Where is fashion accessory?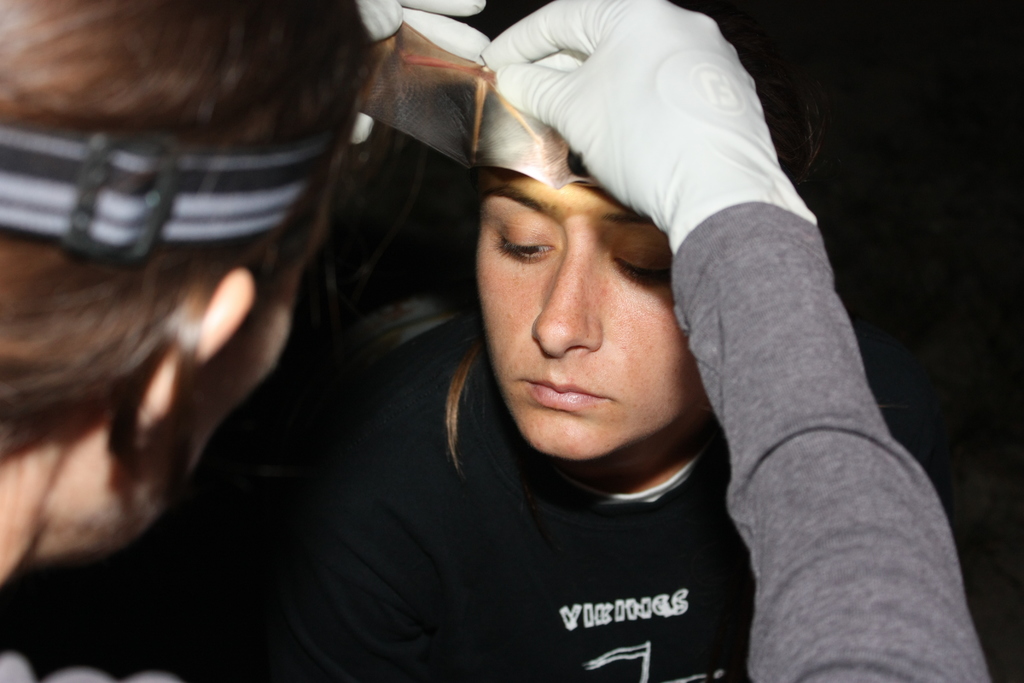
(left=479, top=0, right=819, bottom=258).
